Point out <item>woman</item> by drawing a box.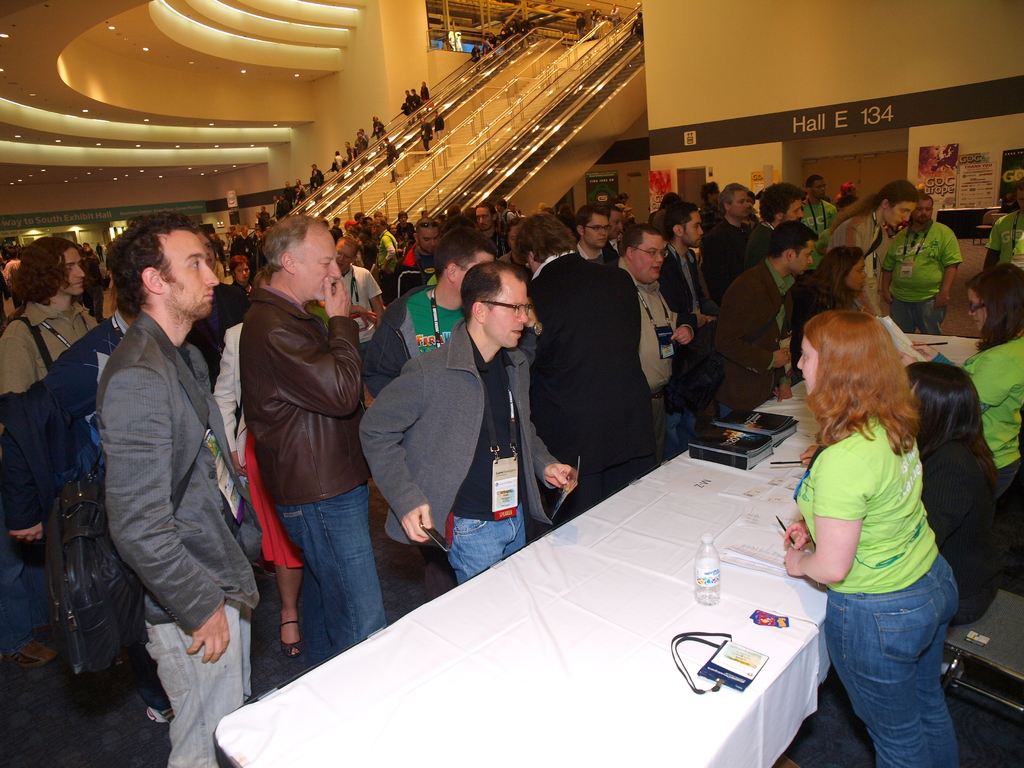
detection(898, 258, 1023, 618).
